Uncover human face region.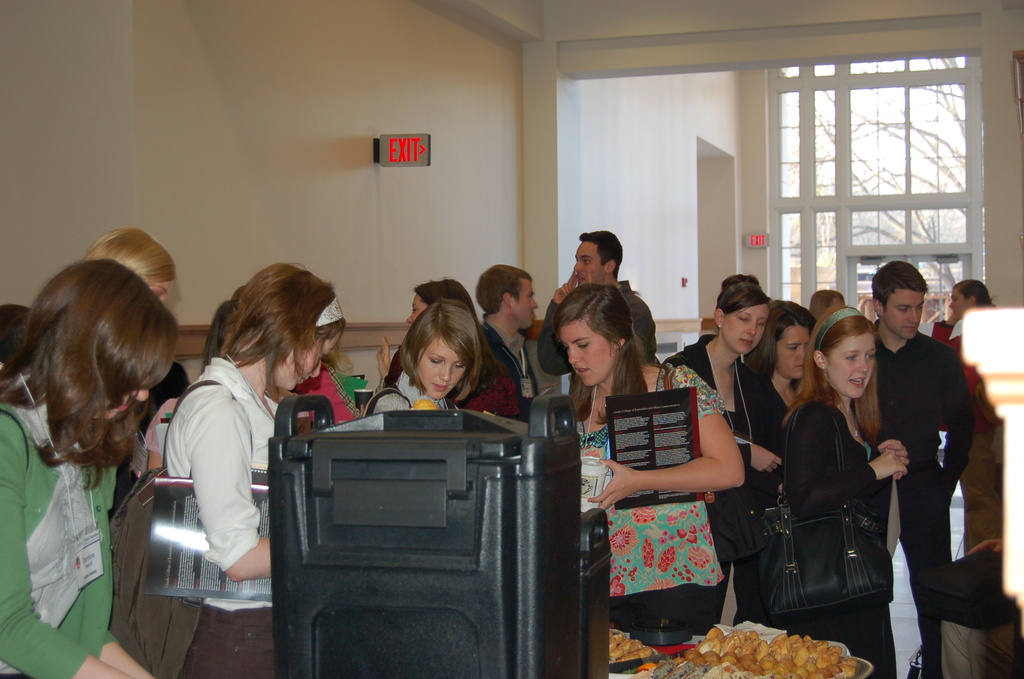
Uncovered: x1=829 y1=332 x2=876 y2=396.
